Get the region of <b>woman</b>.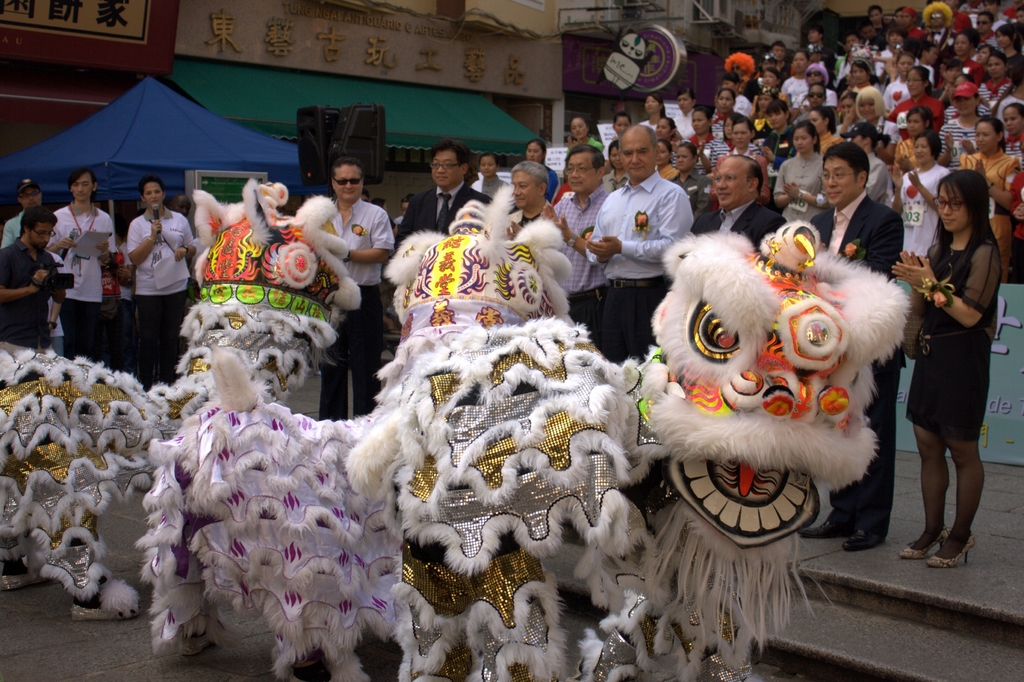
bbox=[715, 92, 733, 111].
